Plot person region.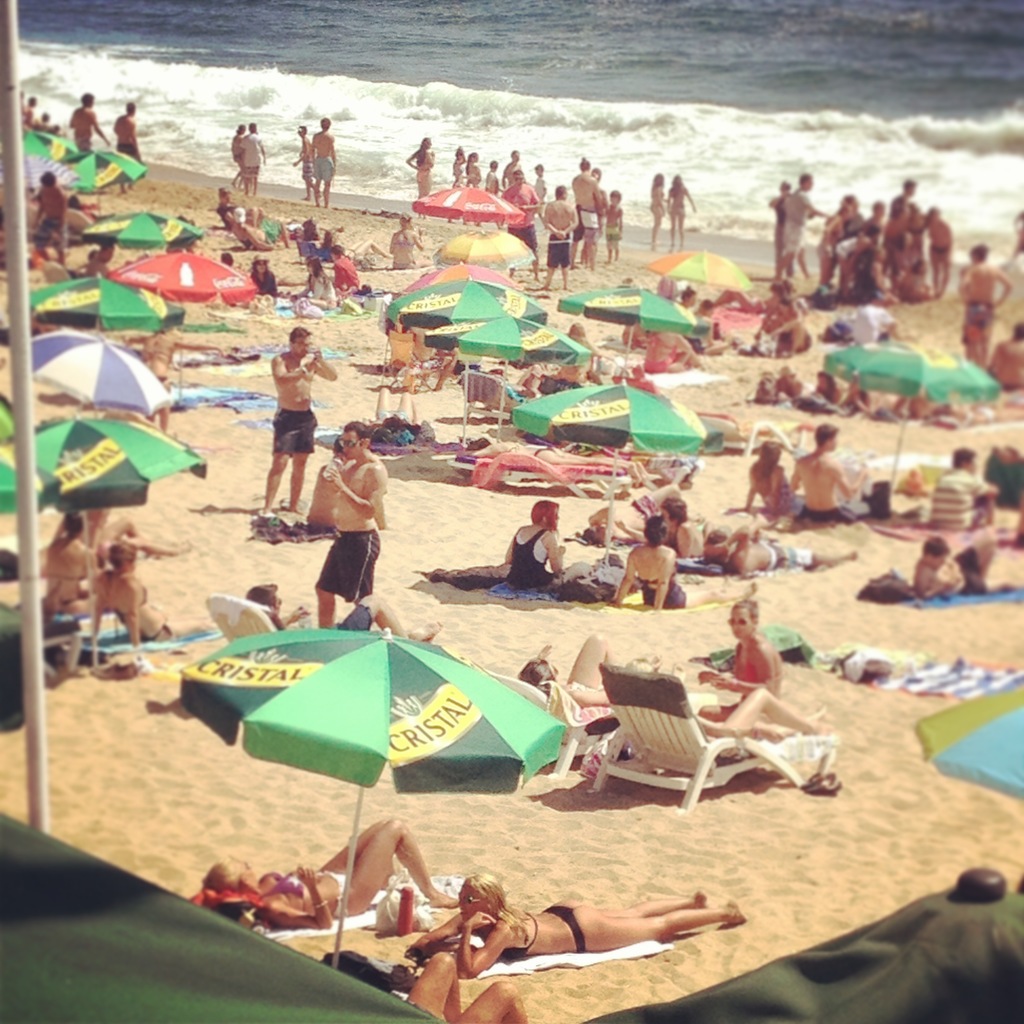
Plotted at locate(247, 253, 277, 302).
